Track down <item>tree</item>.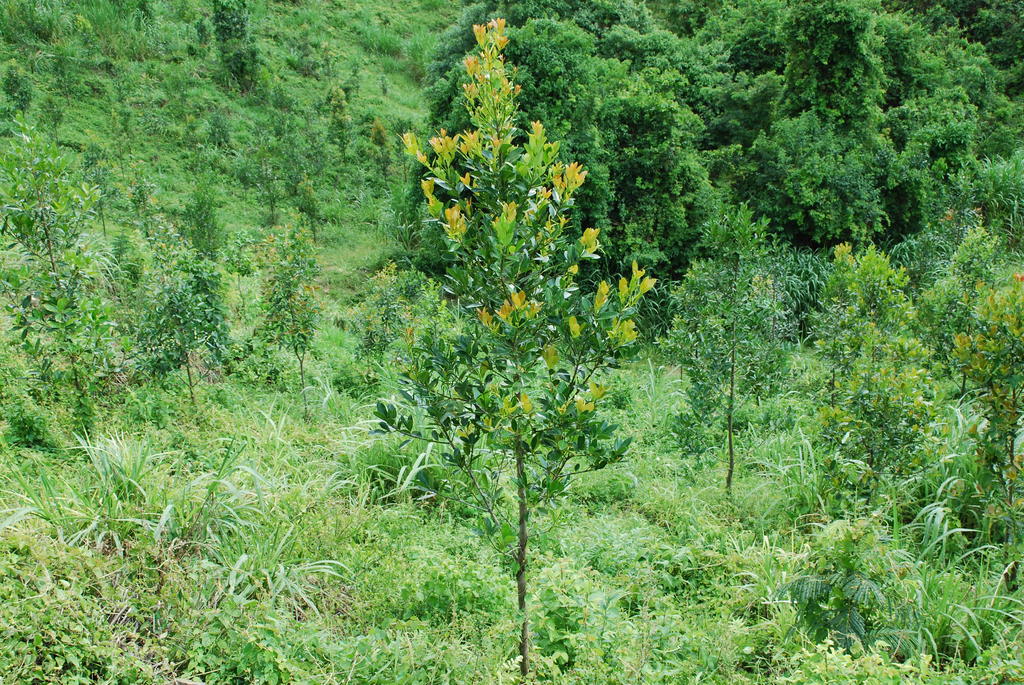
Tracked to left=805, top=236, right=918, bottom=500.
